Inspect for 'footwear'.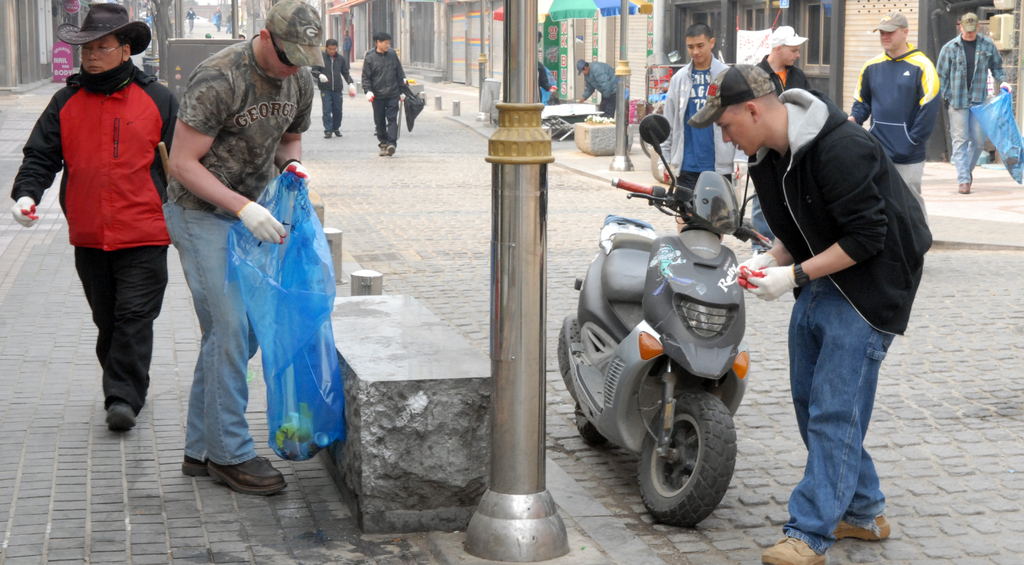
Inspection: crop(823, 507, 882, 542).
